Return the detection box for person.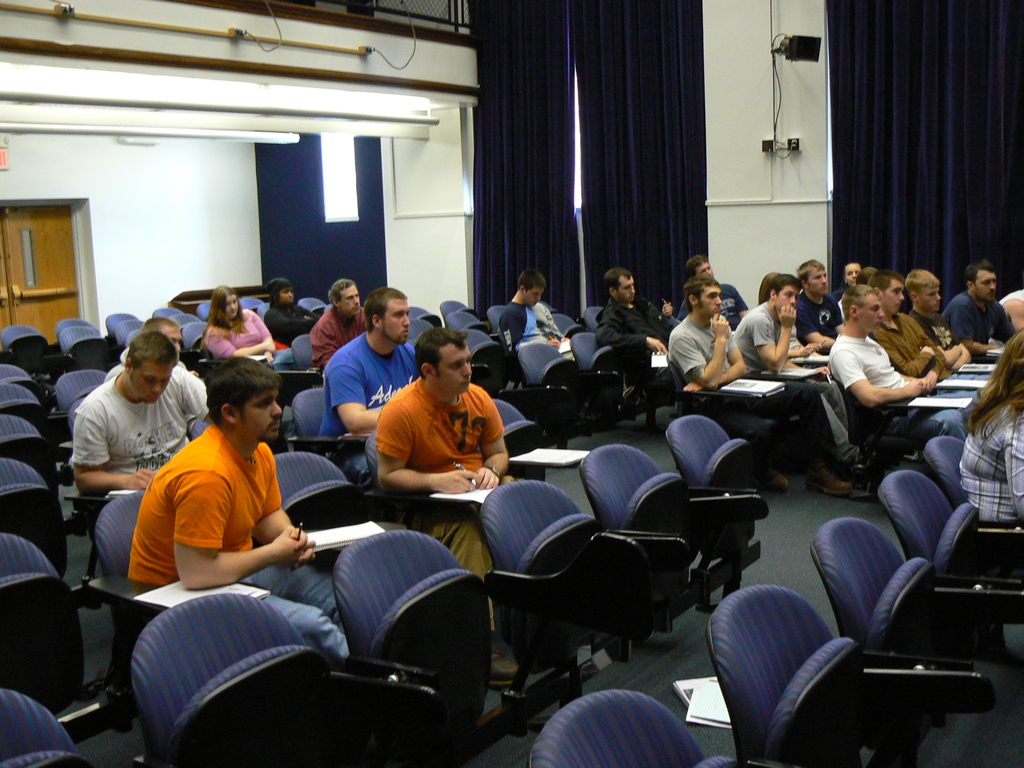
[x1=871, y1=268, x2=953, y2=381].
